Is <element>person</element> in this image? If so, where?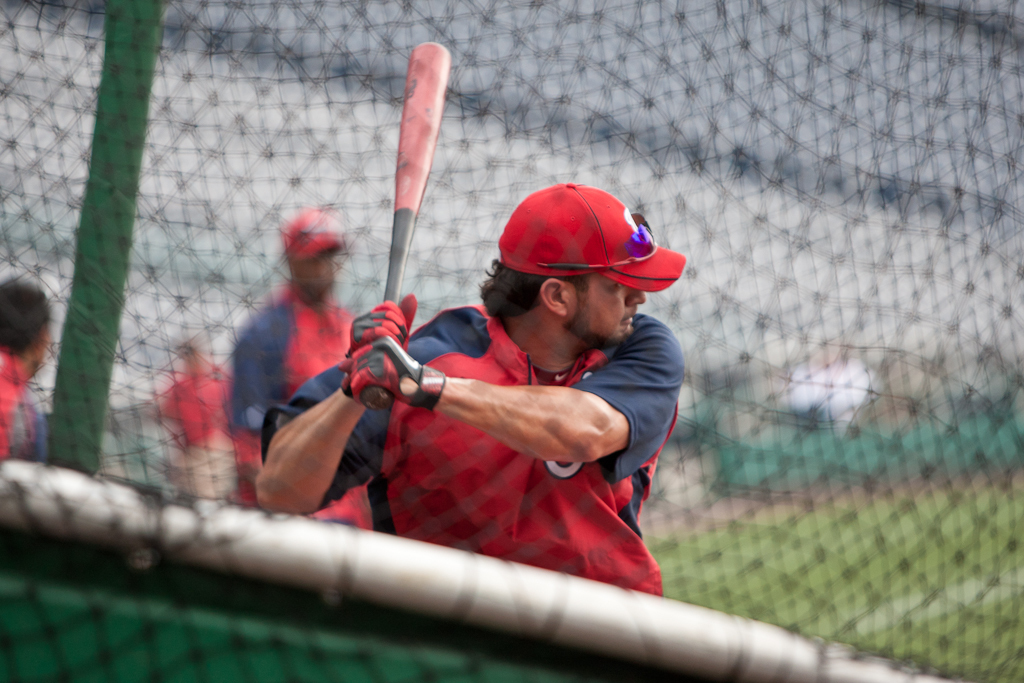
Yes, at x1=5, y1=282, x2=55, y2=464.
